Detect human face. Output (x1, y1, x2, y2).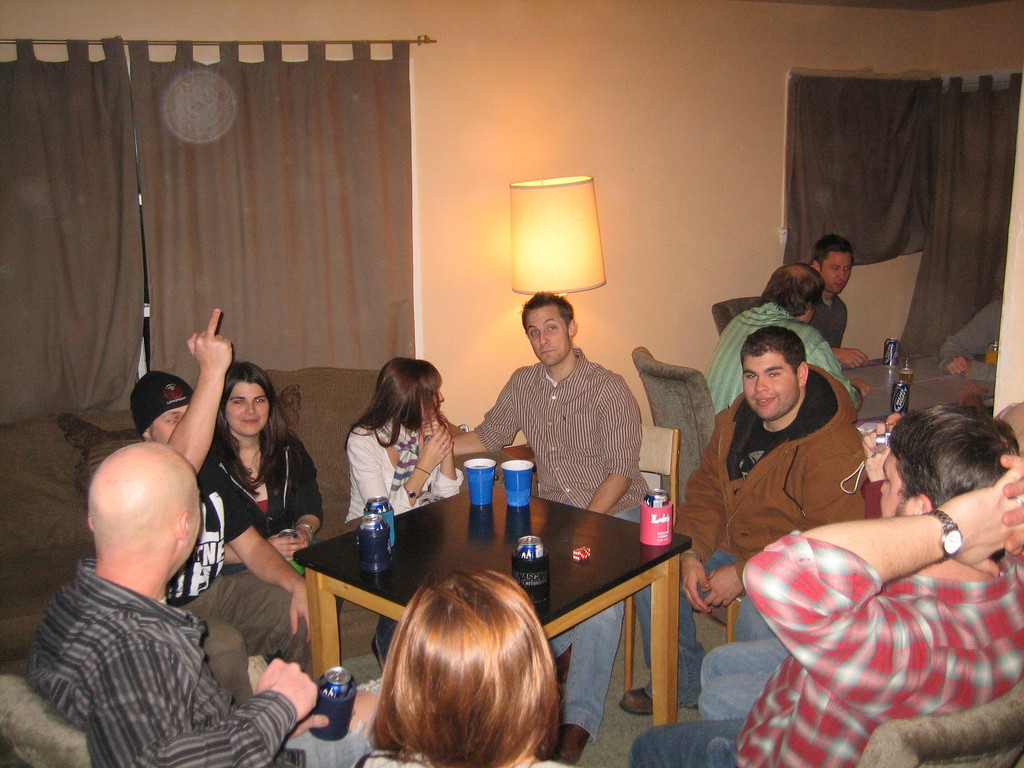
(810, 252, 851, 294).
